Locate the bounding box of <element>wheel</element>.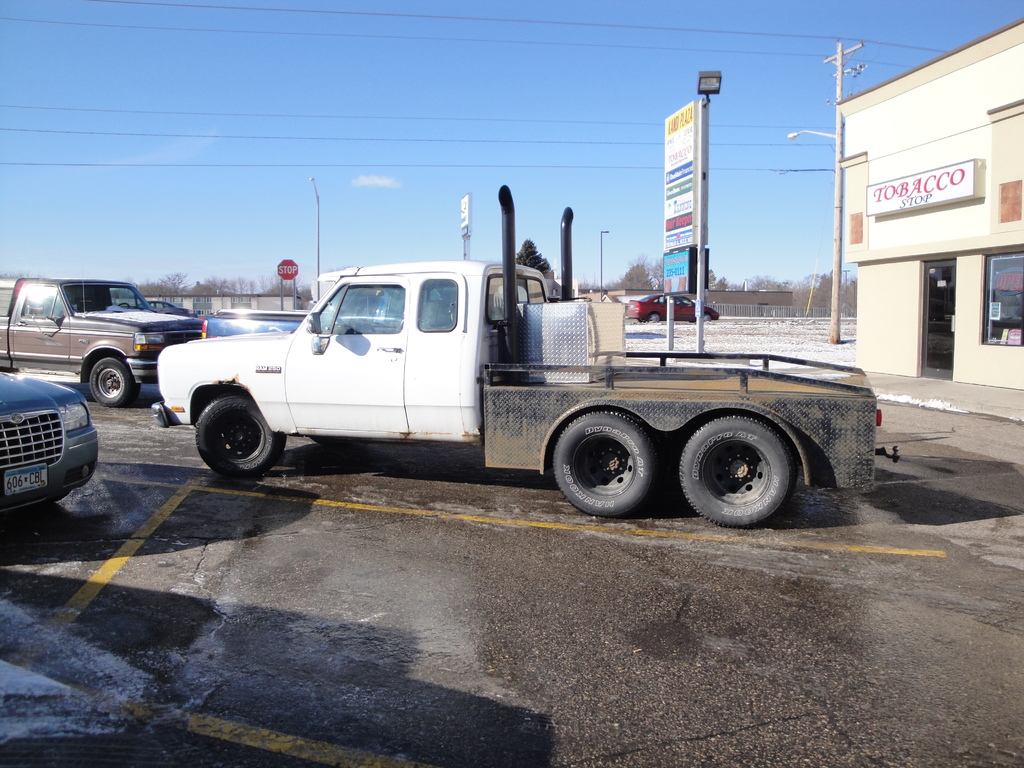
Bounding box: [541,419,663,512].
